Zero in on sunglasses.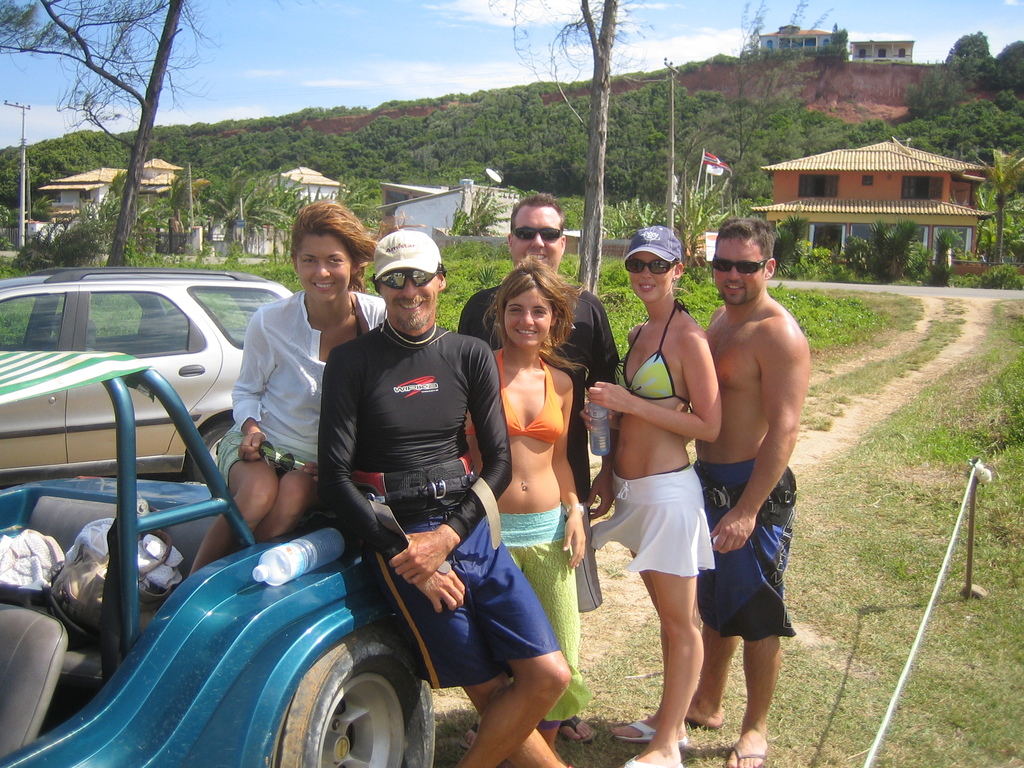
Zeroed in: detection(625, 260, 677, 274).
